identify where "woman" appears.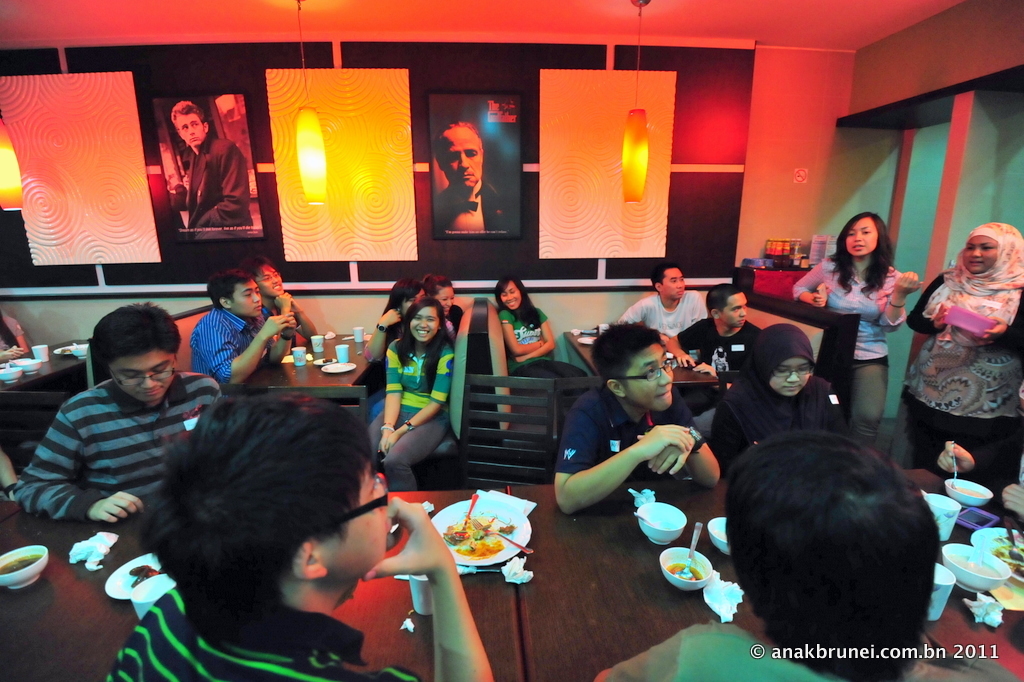
Appears at bbox=[792, 215, 928, 453].
